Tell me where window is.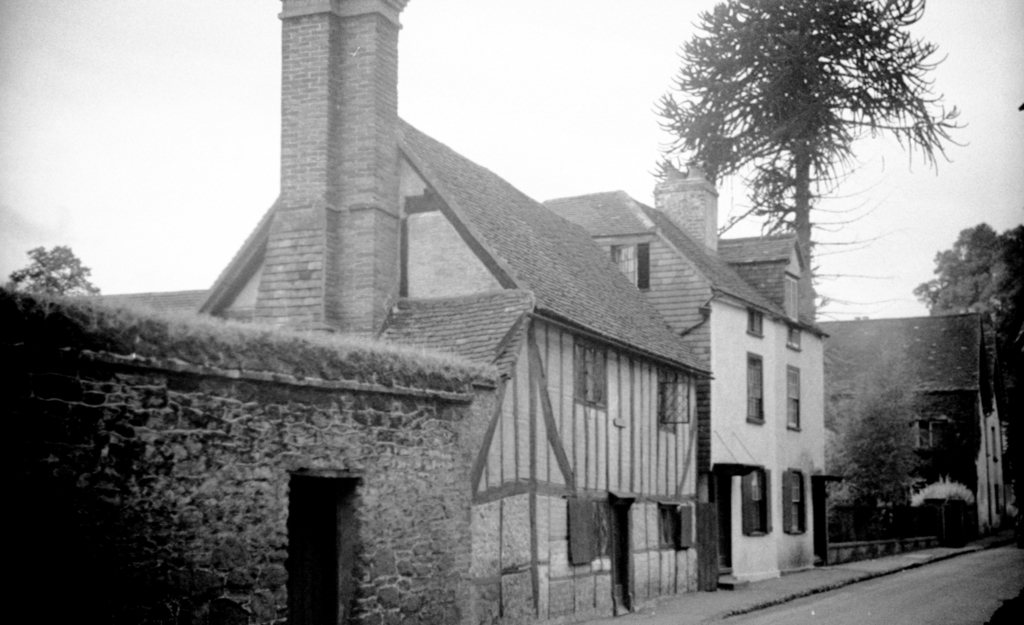
window is at (785,361,801,433).
